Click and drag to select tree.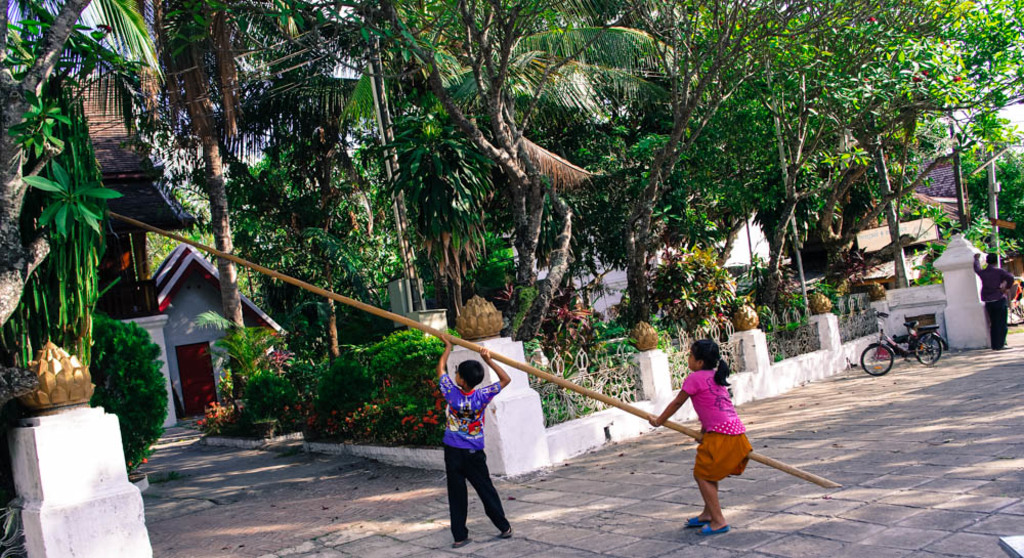
Selection: bbox=[110, 0, 257, 406].
